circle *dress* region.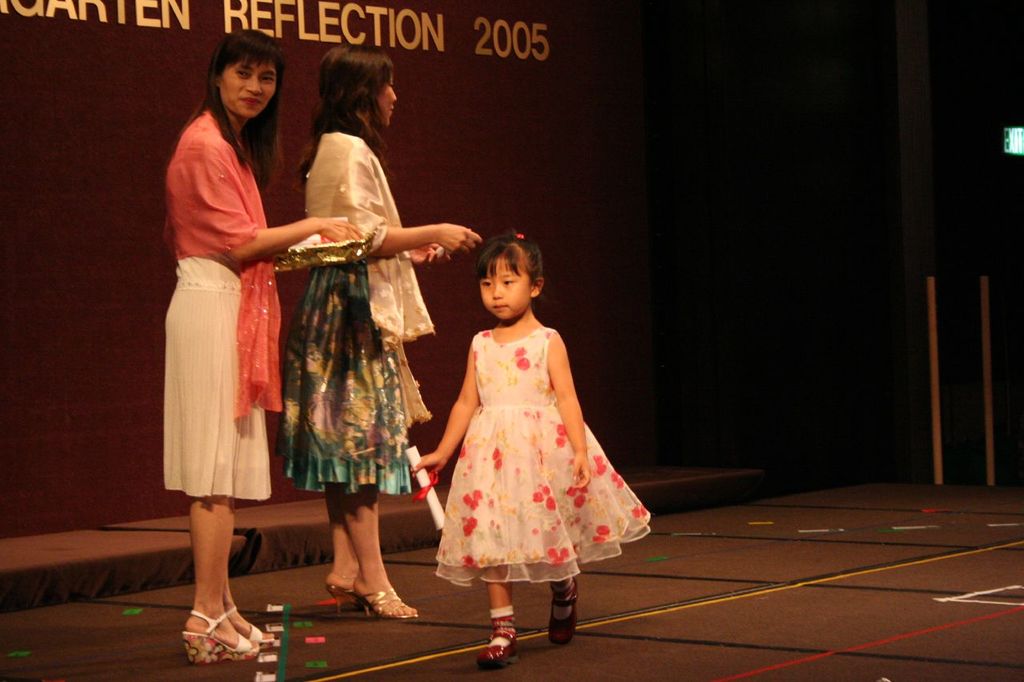
Region: Rect(160, 102, 286, 502).
